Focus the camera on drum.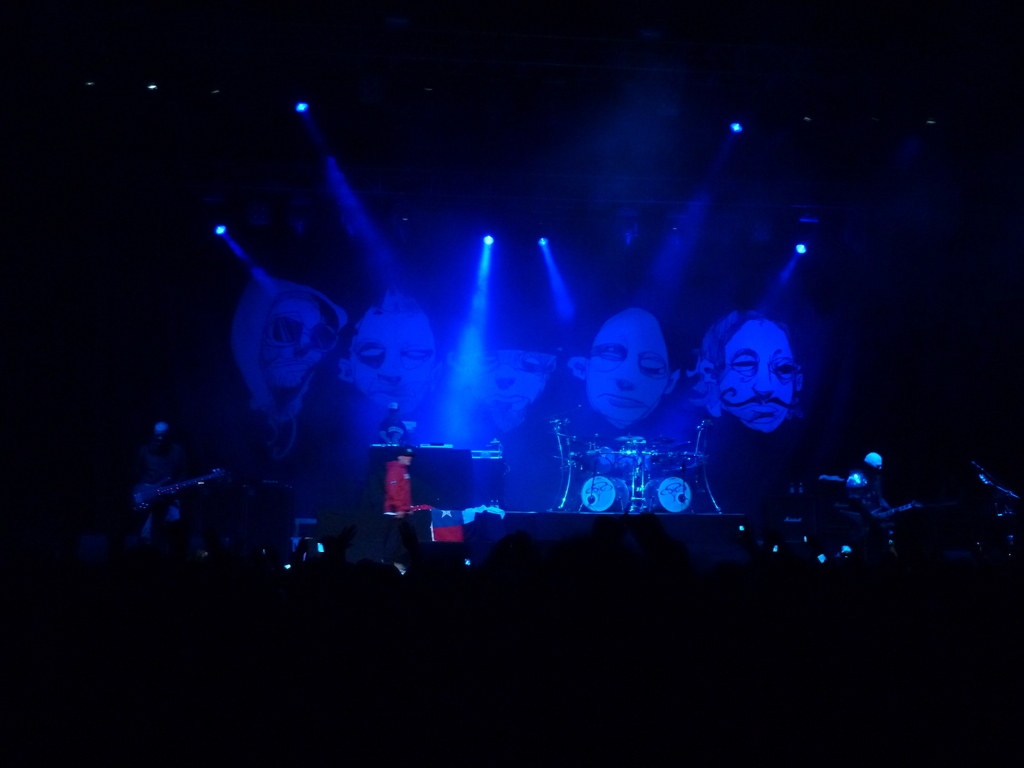
Focus region: box(614, 447, 639, 476).
